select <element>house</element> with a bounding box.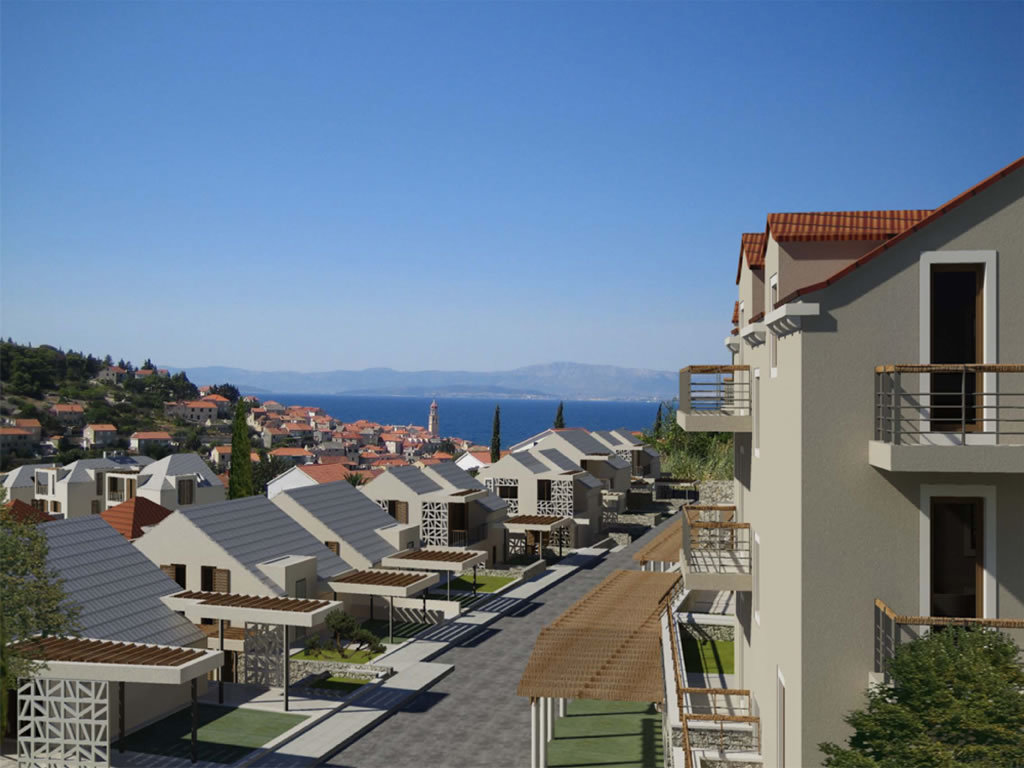
360 459 465 544.
